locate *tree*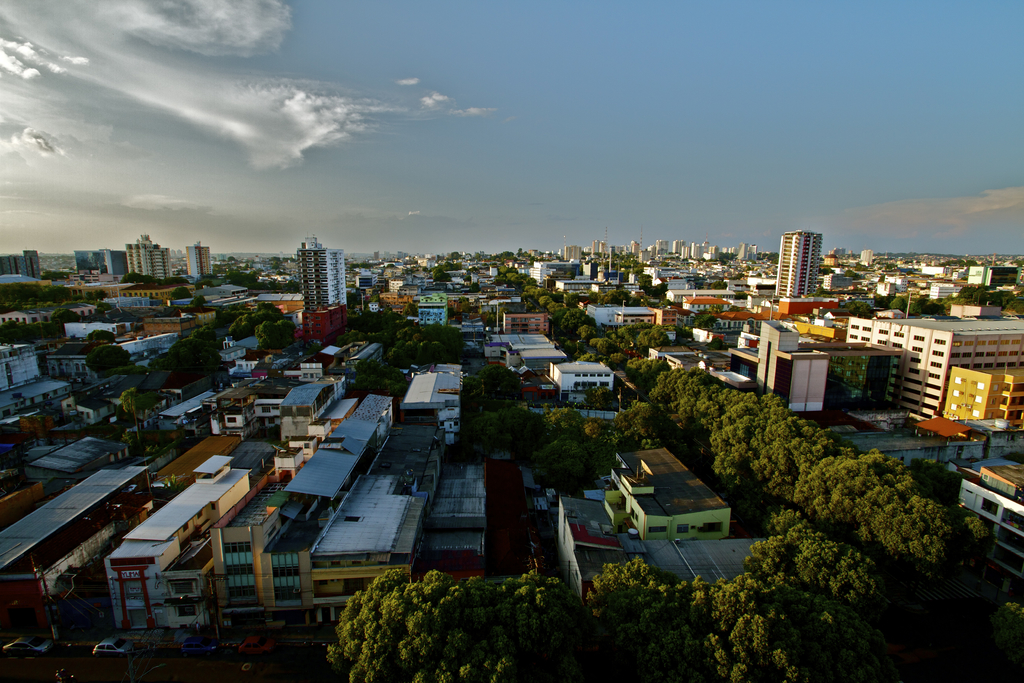
[x1=609, y1=352, x2=625, y2=372]
